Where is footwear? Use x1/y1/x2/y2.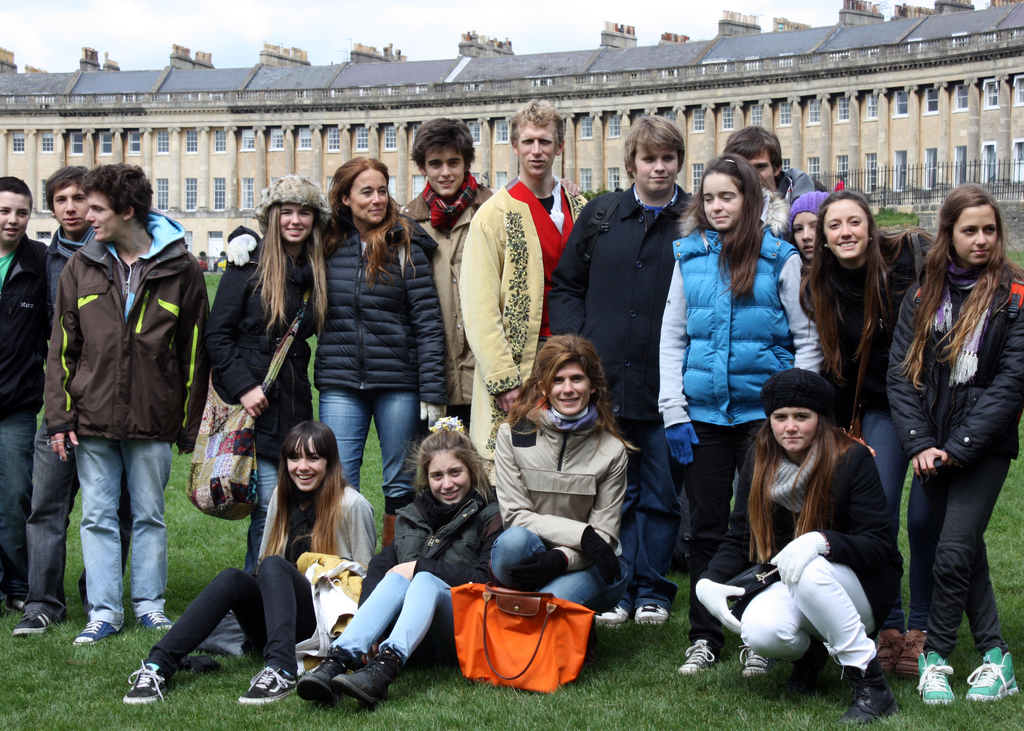
875/629/905/680.
